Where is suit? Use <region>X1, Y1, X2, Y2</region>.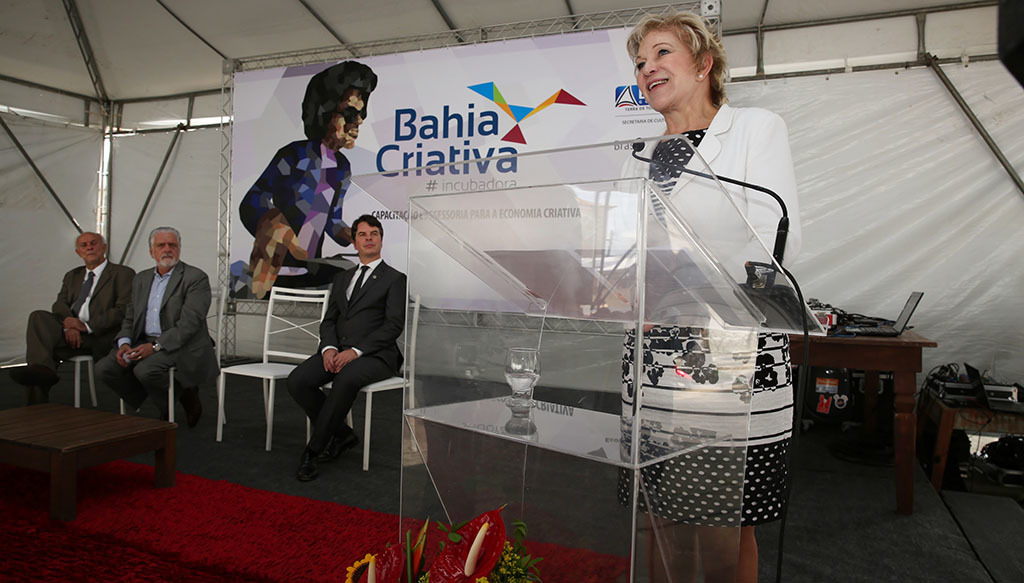
<region>89, 252, 217, 446</region>.
